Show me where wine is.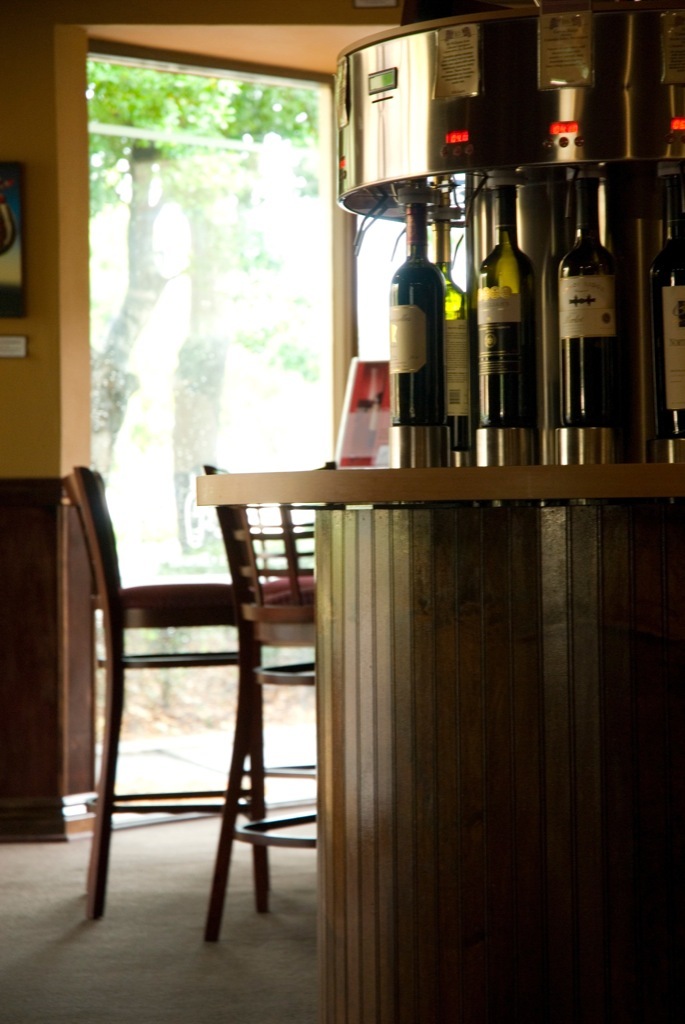
wine is at box(636, 167, 684, 465).
